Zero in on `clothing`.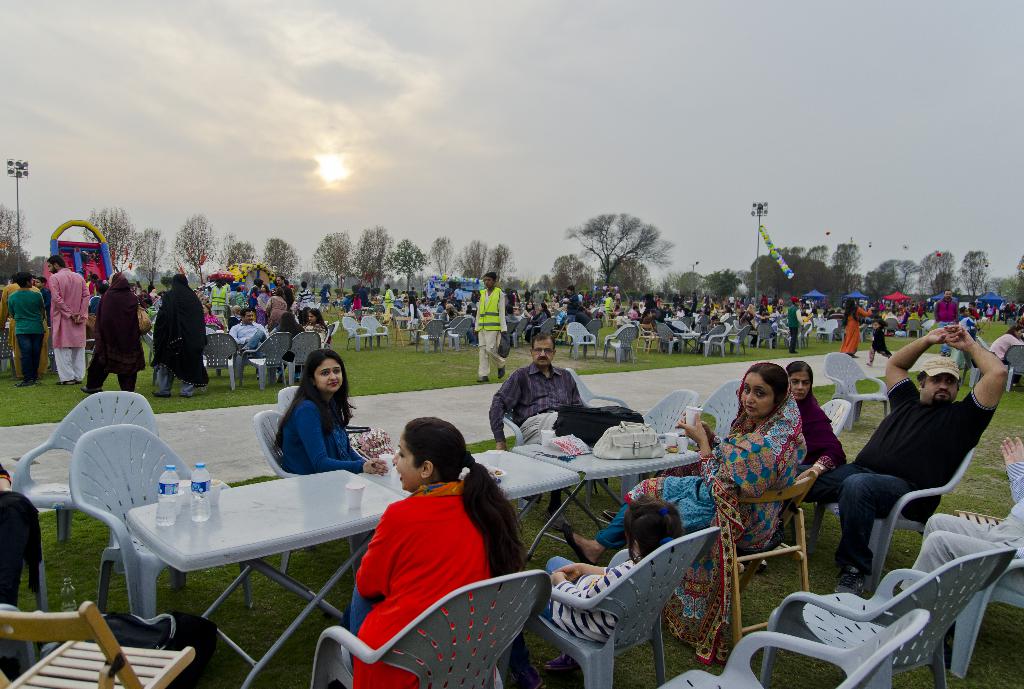
Zeroed in: box=[358, 278, 819, 383].
